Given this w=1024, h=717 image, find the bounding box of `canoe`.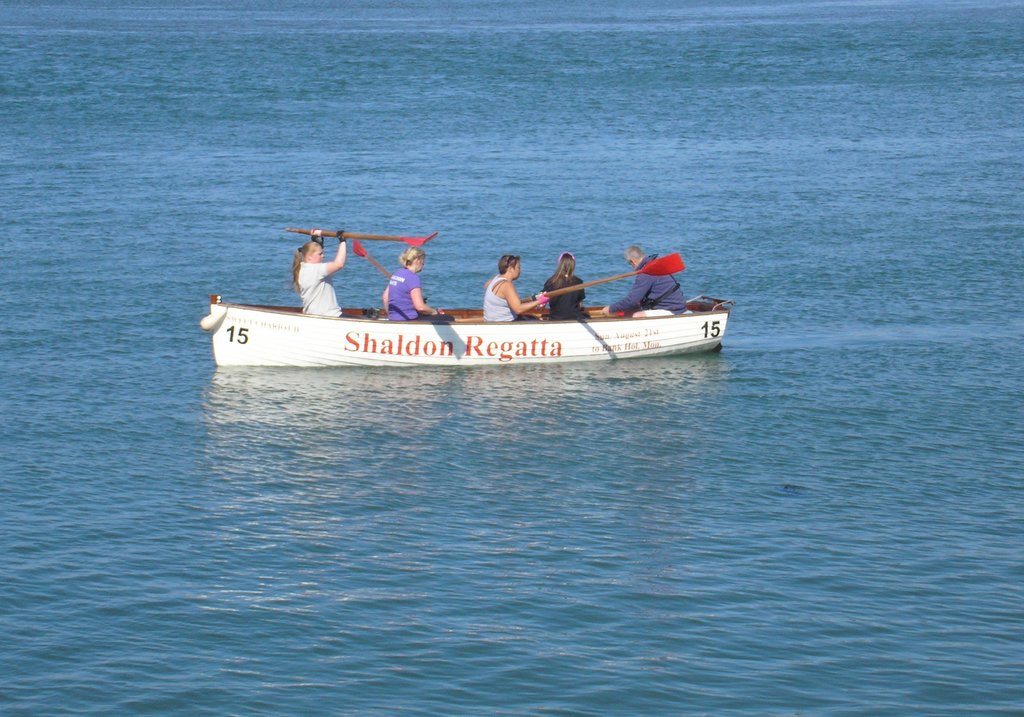
193:297:726:356.
